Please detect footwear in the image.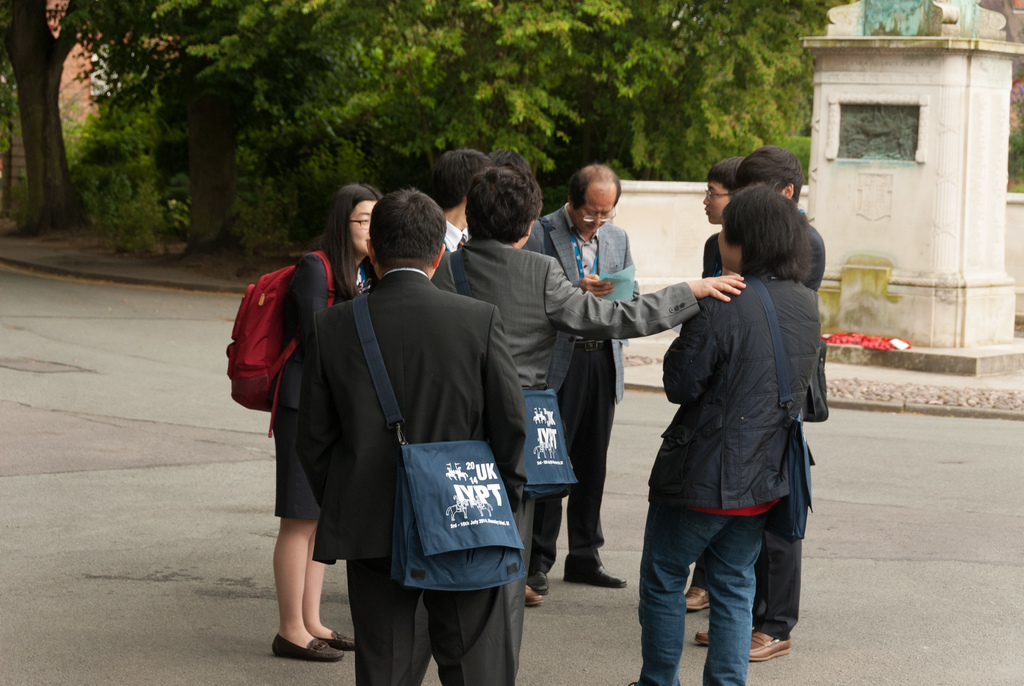
(685, 585, 708, 608).
